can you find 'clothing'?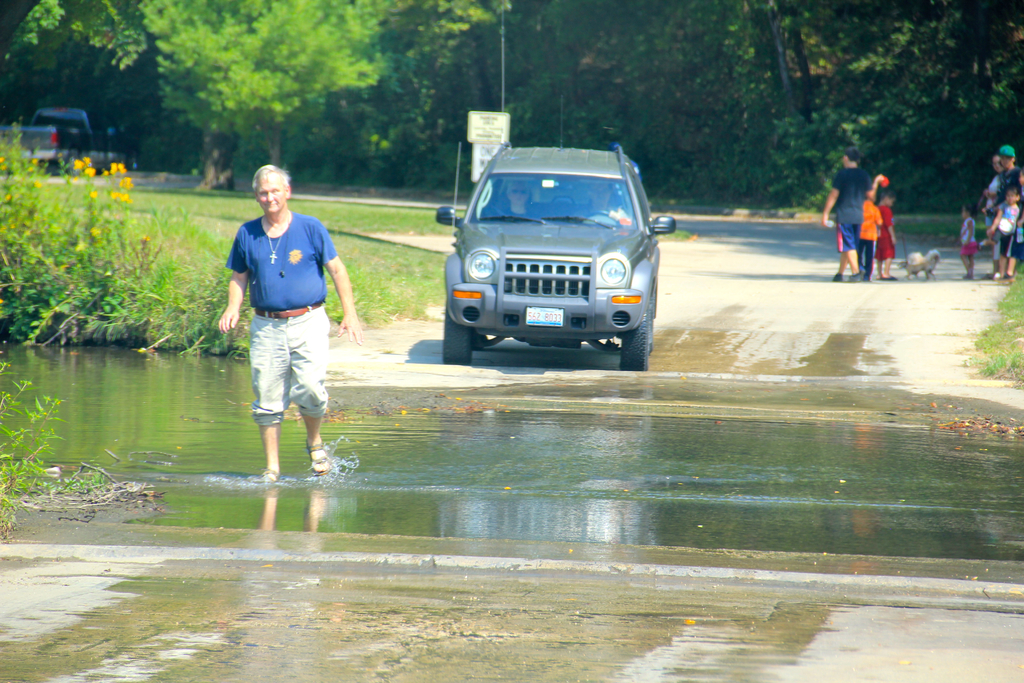
Yes, bounding box: bbox(877, 205, 894, 263).
